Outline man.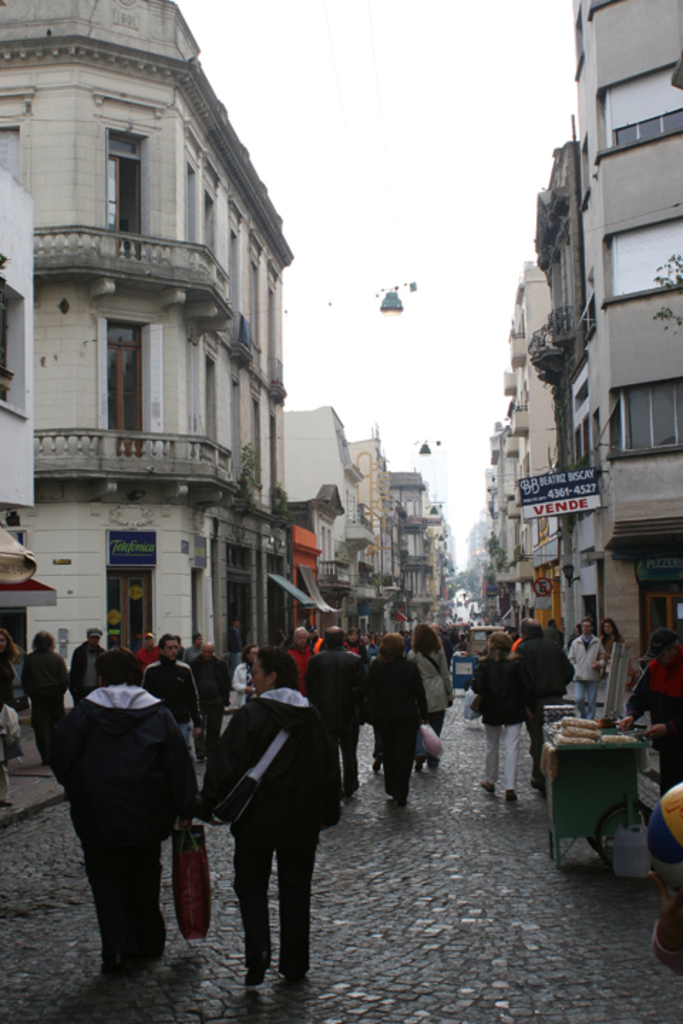
Outline: 194, 641, 229, 745.
